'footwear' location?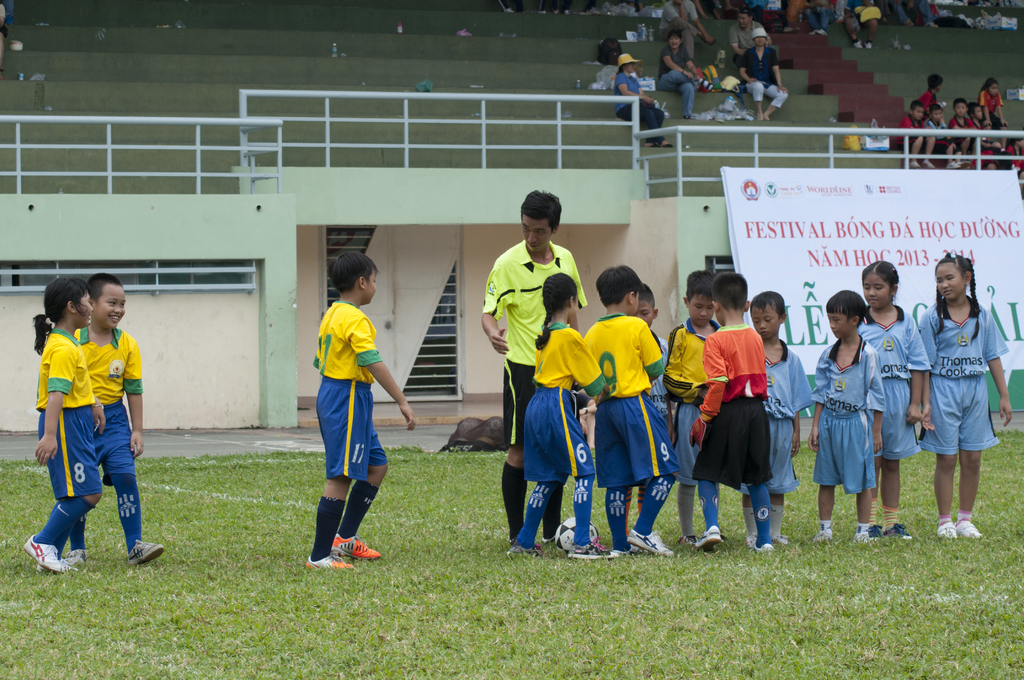
538 535 557 551
